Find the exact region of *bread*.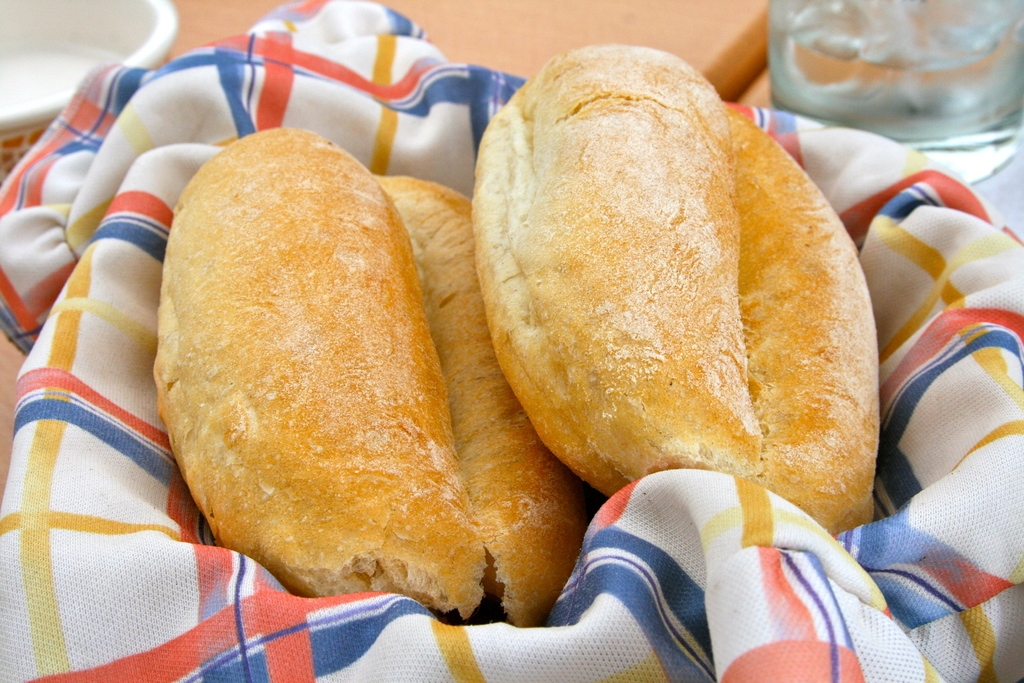
Exact region: left=466, top=63, right=884, bottom=513.
